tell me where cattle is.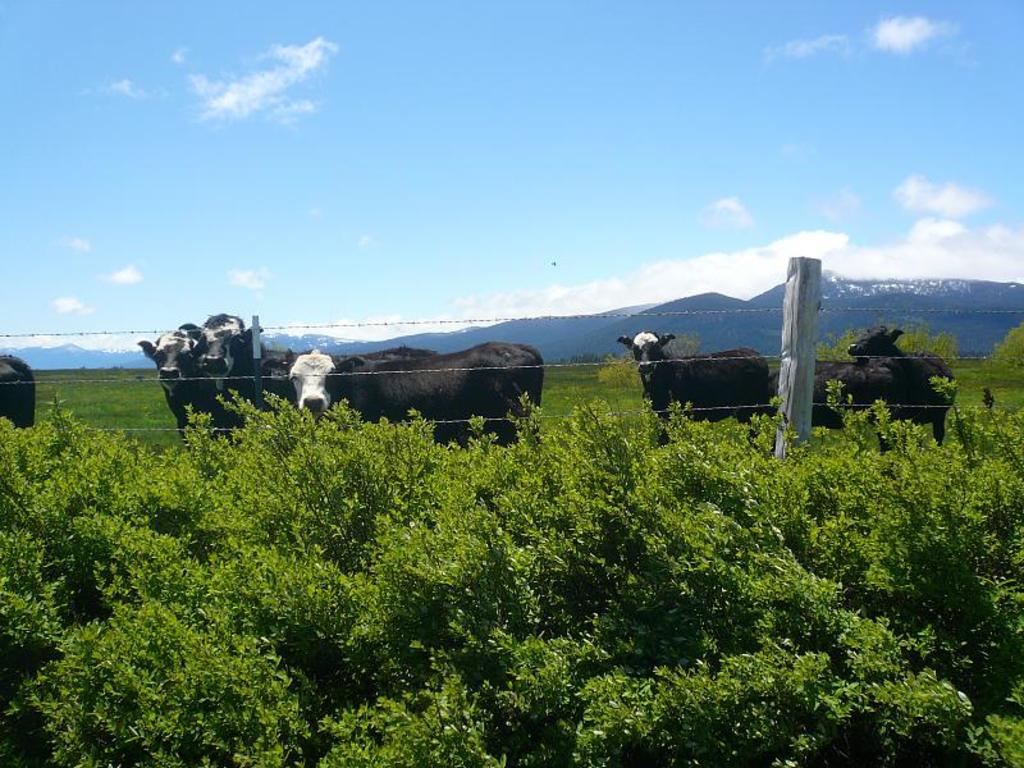
cattle is at box=[0, 351, 36, 438].
